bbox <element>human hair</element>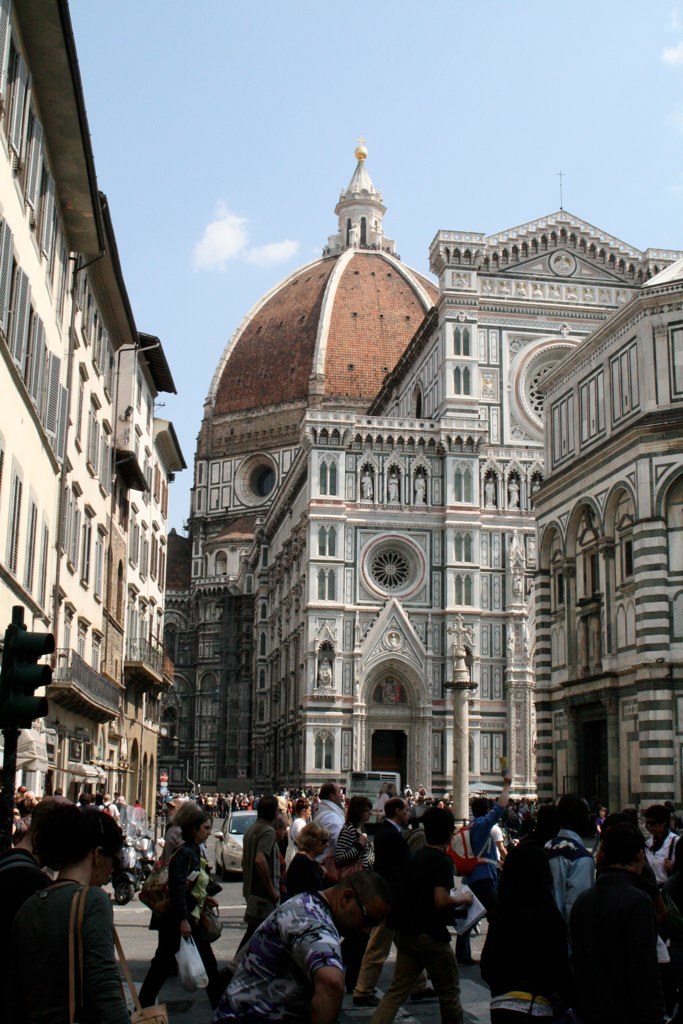
bbox(29, 799, 139, 867)
